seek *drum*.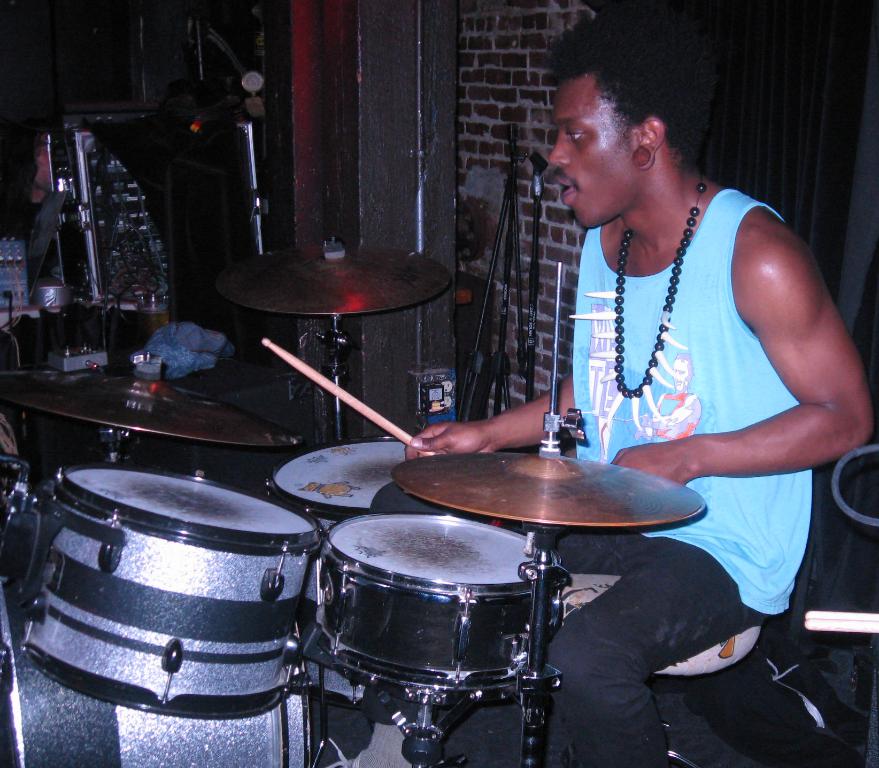
bbox=(0, 584, 312, 767).
